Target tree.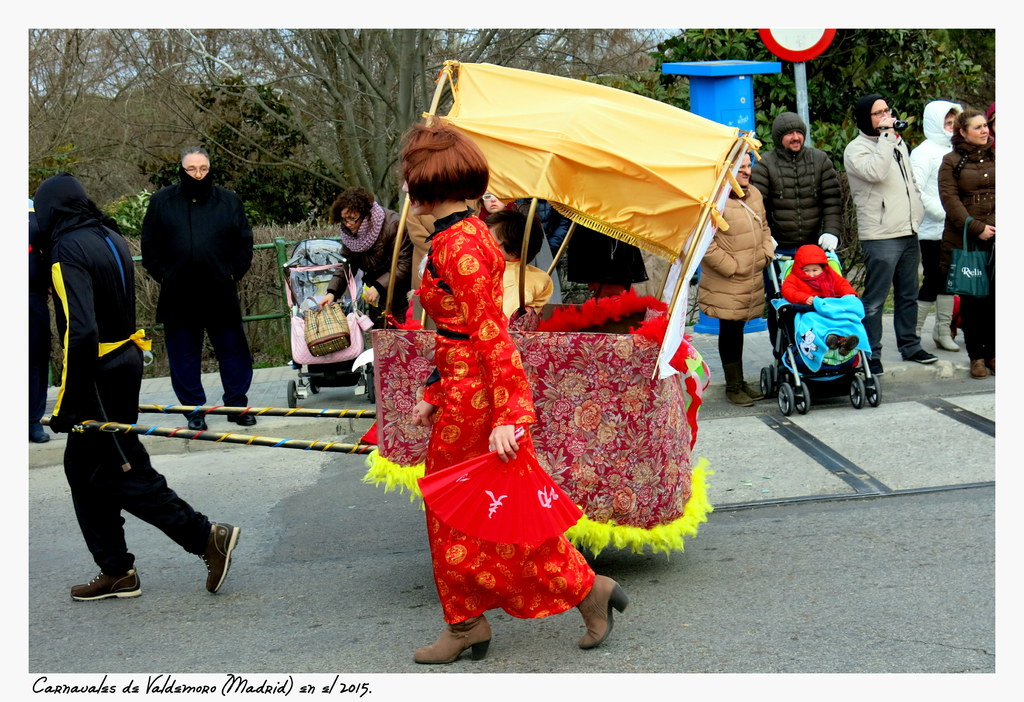
Target region: bbox=[840, 25, 989, 147].
